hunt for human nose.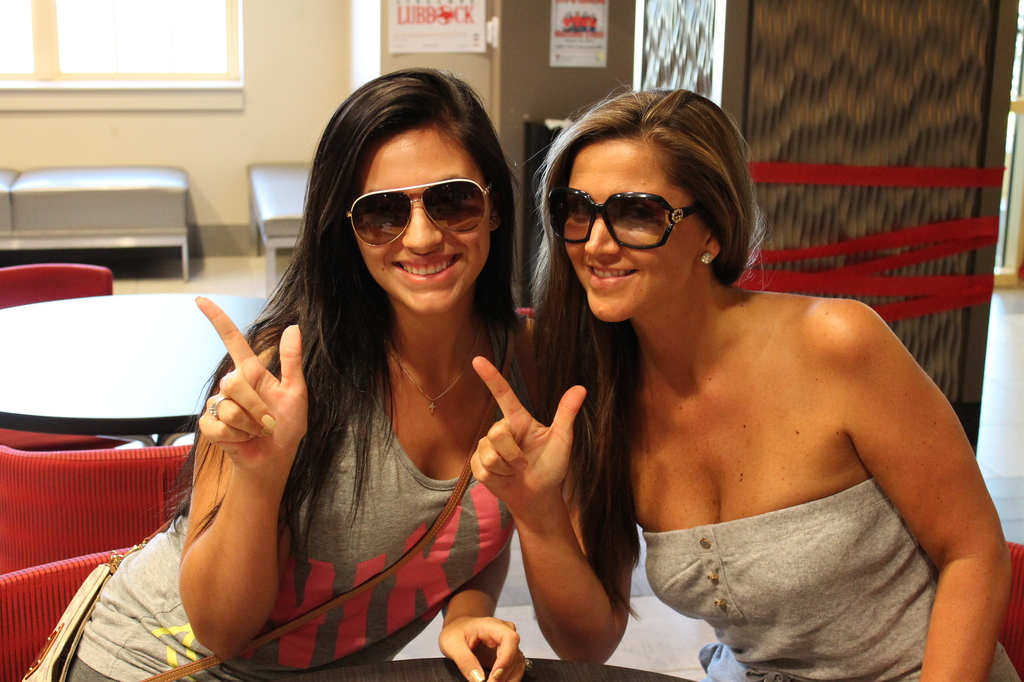
Hunted down at bbox=[585, 209, 619, 255].
